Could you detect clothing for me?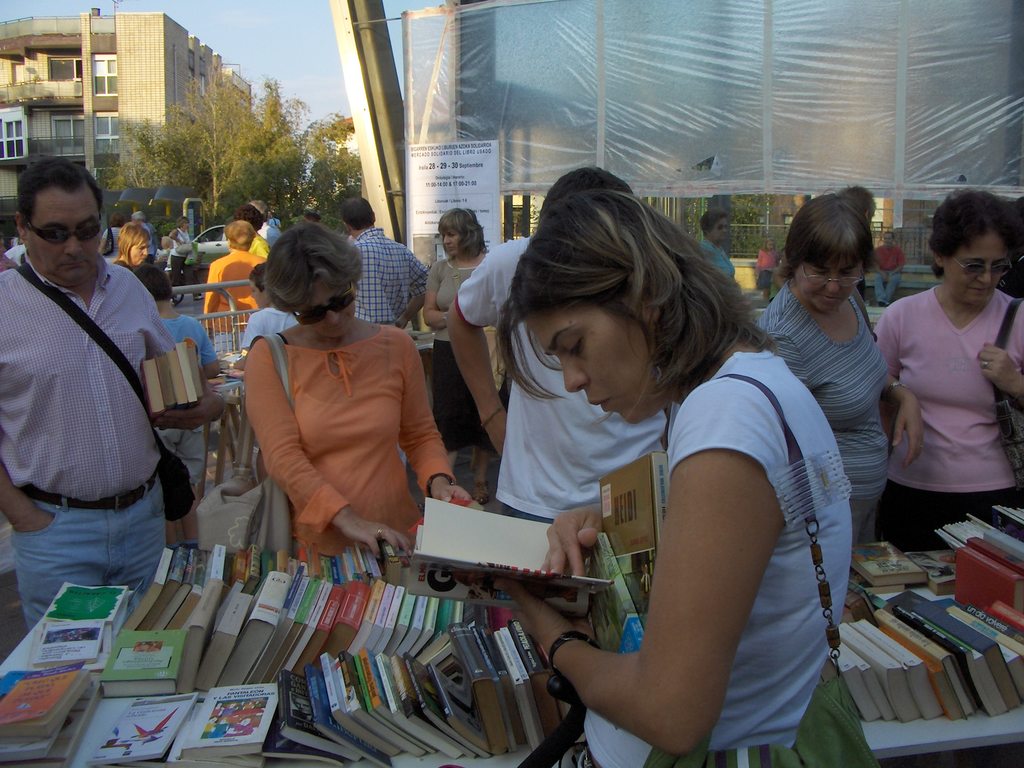
Detection result: <bbox>159, 311, 222, 478</bbox>.
